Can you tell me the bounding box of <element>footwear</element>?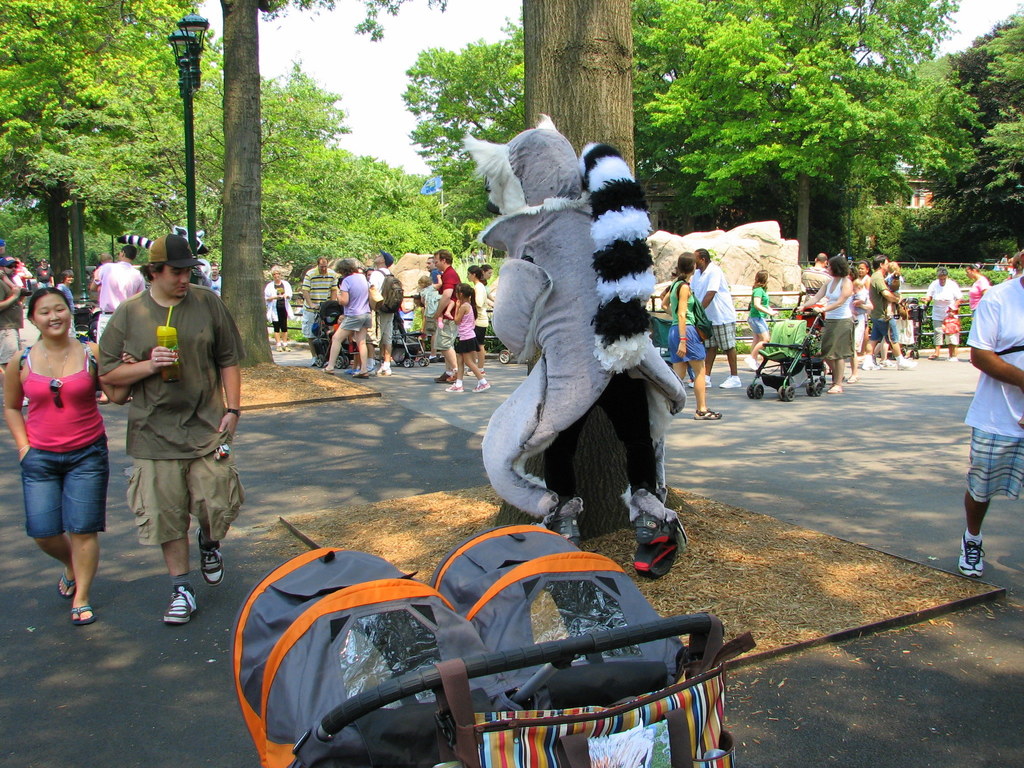
bbox(282, 340, 292, 352).
